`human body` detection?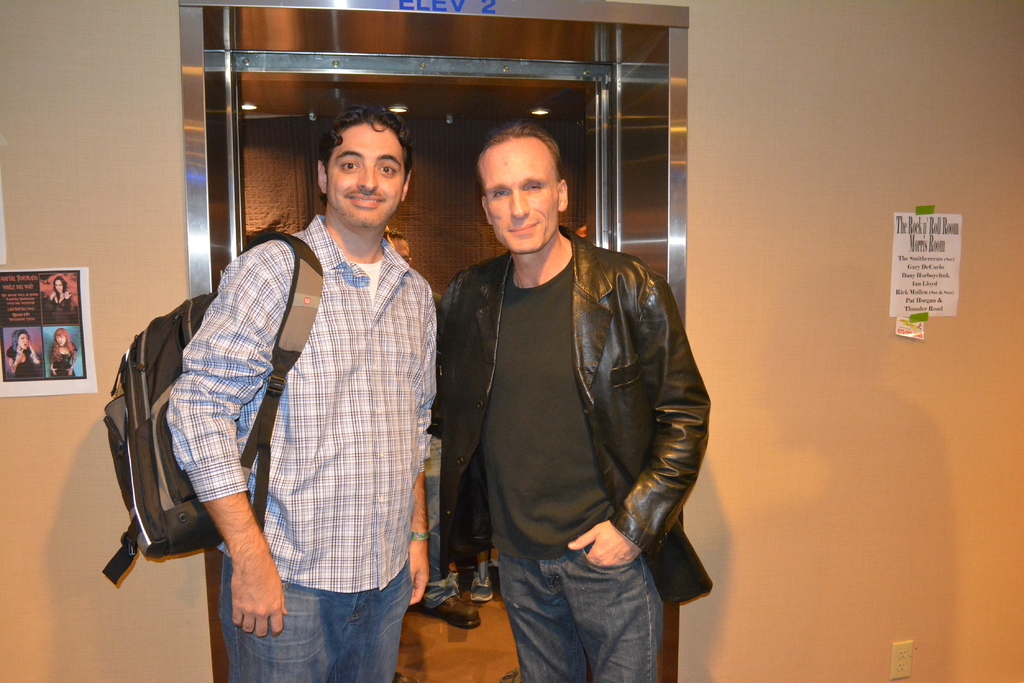
53/342/77/378
